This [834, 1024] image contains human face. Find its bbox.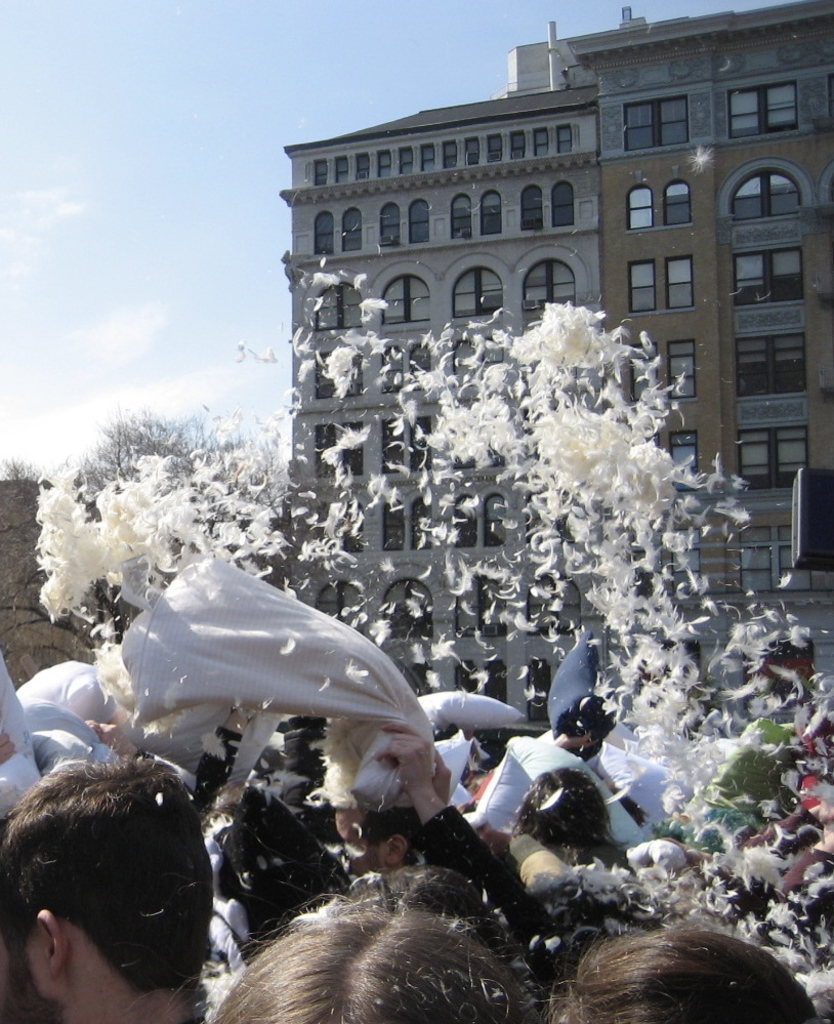
BBox(348, 825, 386, 875).
